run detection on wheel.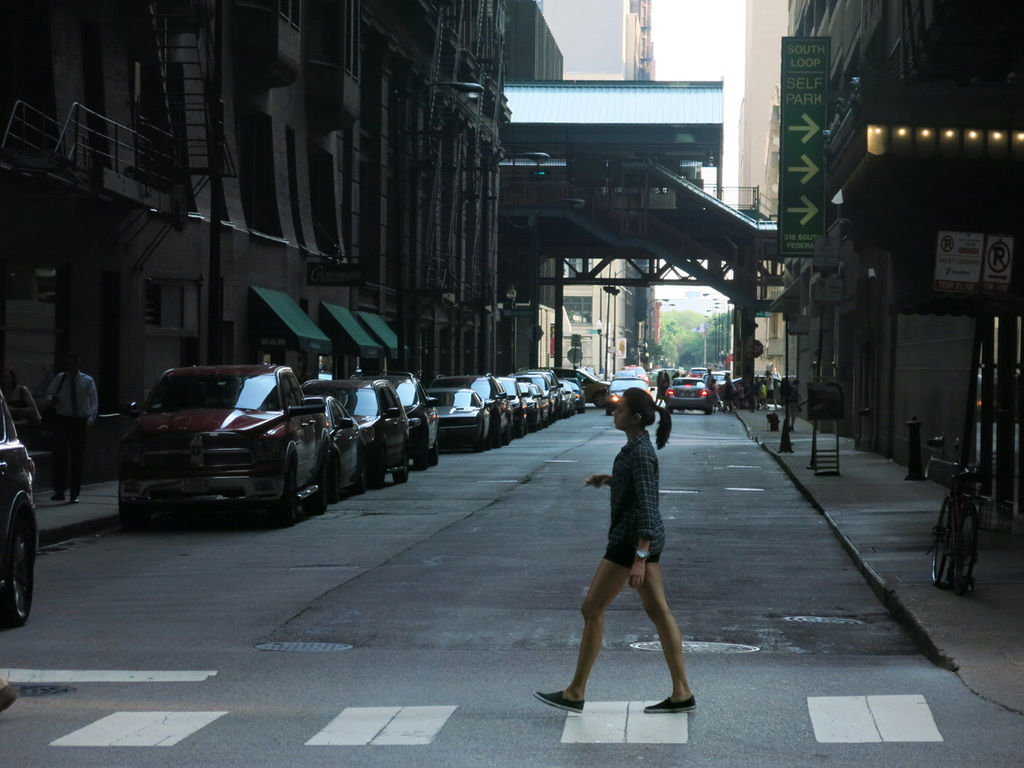
Result: crop(257, 447, 299, 527).
